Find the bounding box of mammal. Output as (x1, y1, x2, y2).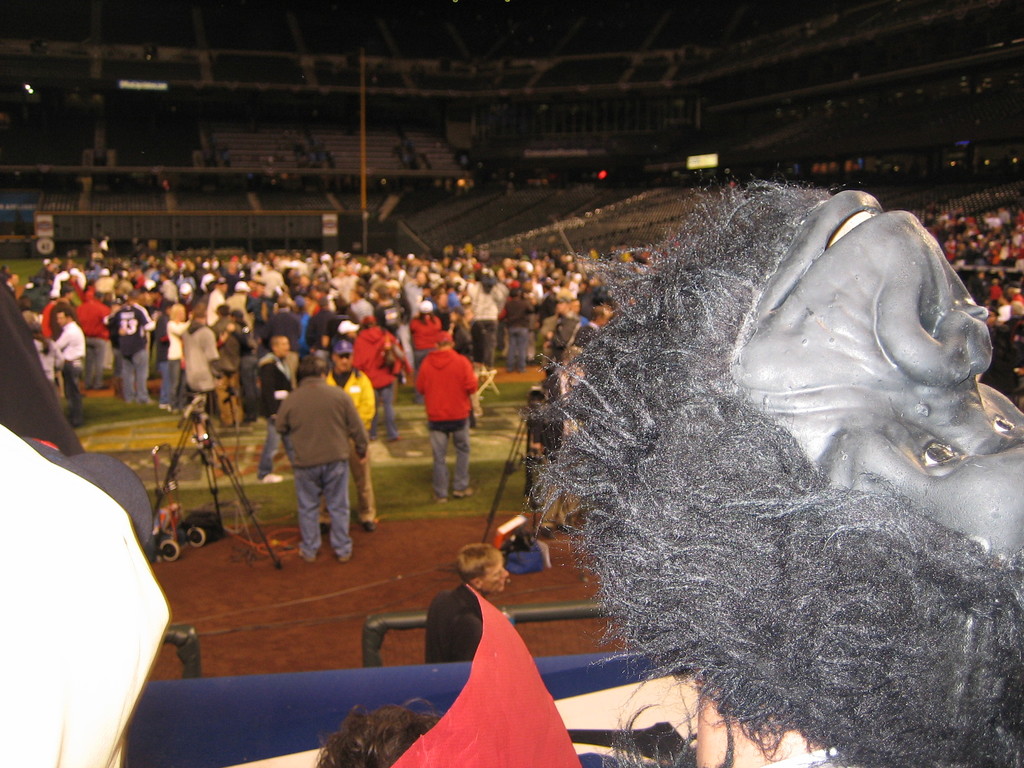
(520, 173, 1023, 767).
